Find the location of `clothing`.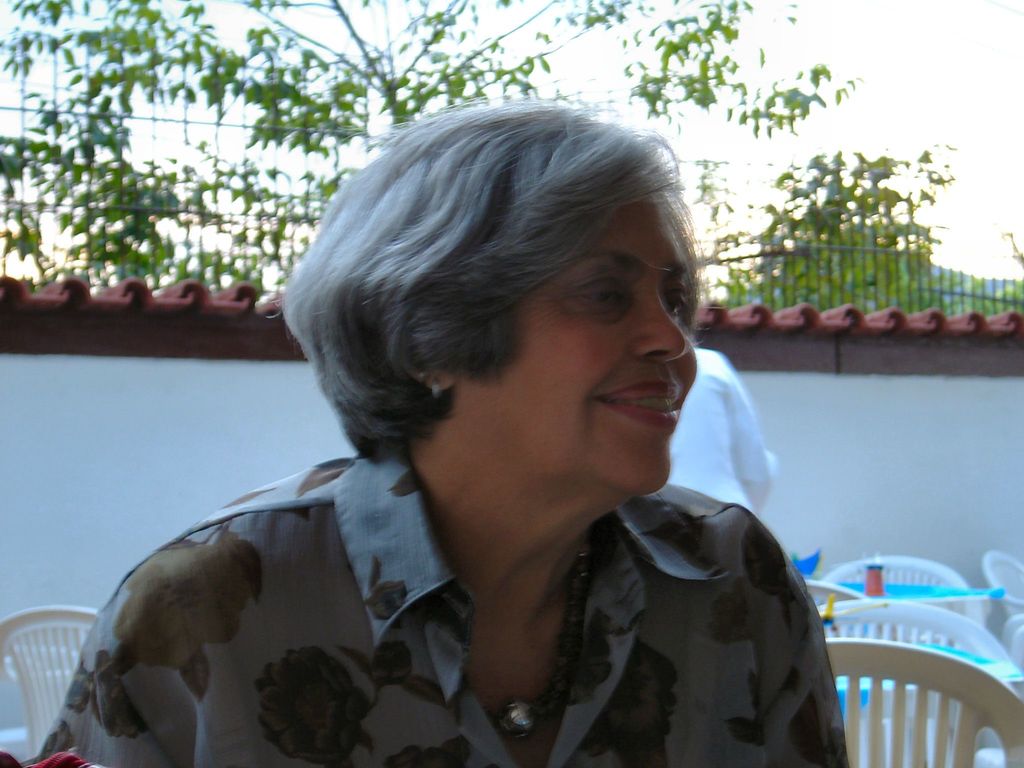
Location: [38,449,851,763].
